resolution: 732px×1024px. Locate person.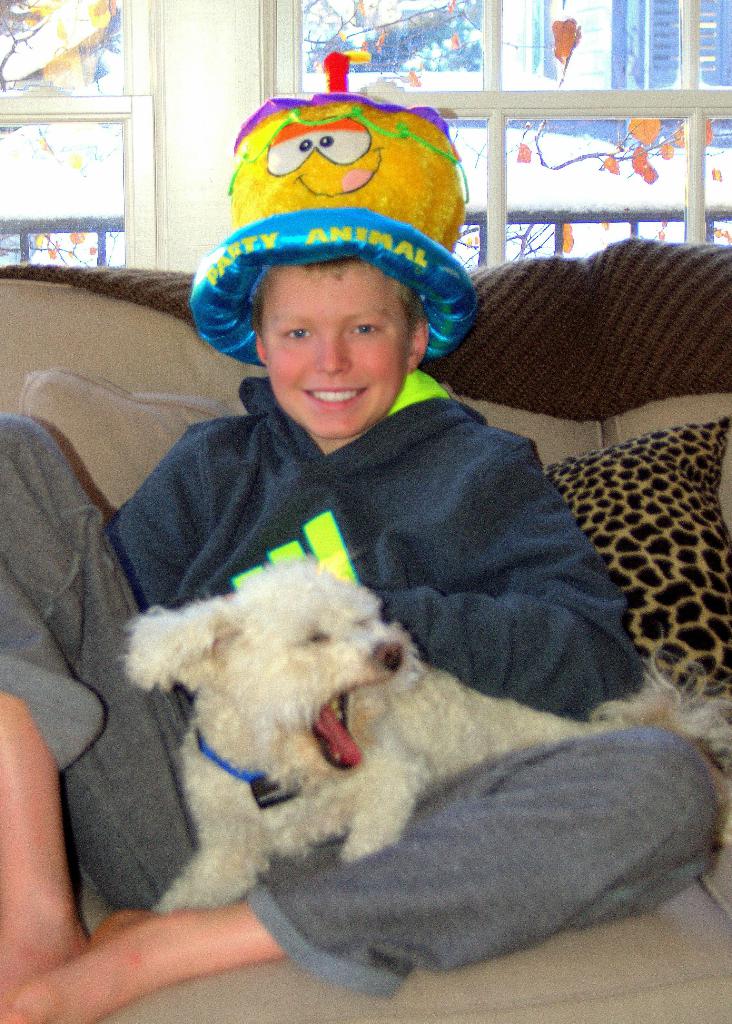
select_region(88, 84, 656, 947).
